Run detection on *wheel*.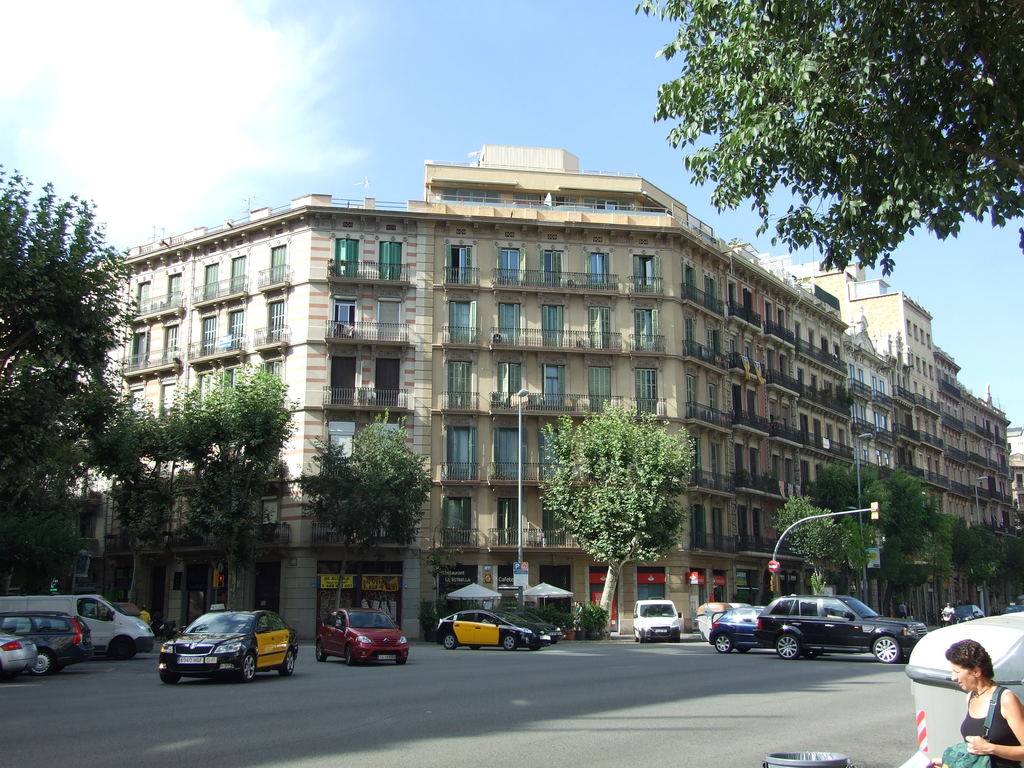
Result: 345, 646, 357, 666.
